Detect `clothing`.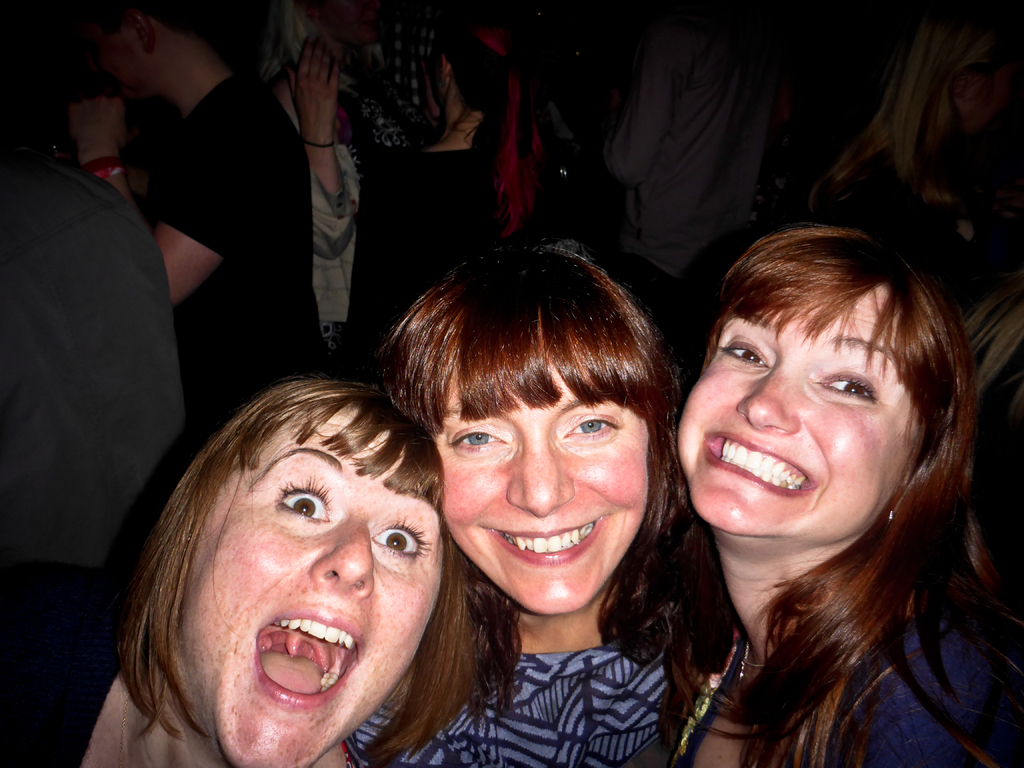
Detected at {"x1": 357, "y1": 144, "x2": 558, "y2": 366}.
